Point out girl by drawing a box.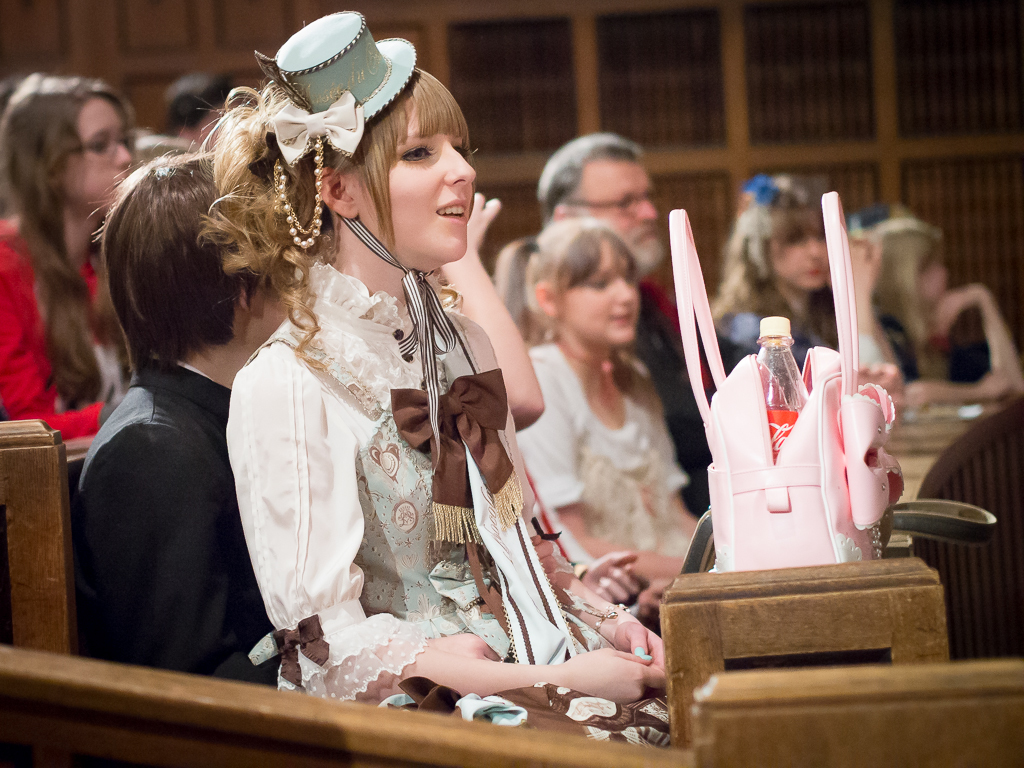
BBox(868, 218, 1023, 411).
